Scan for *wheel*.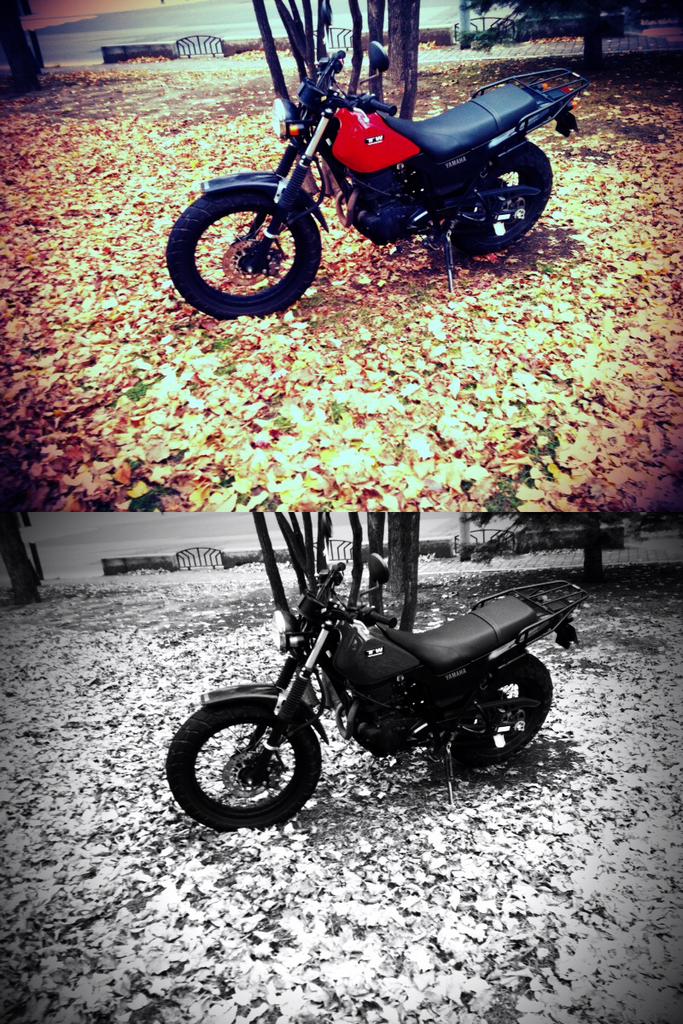
Scan result: x1=464 y1=152 x2=554 y2=247.
